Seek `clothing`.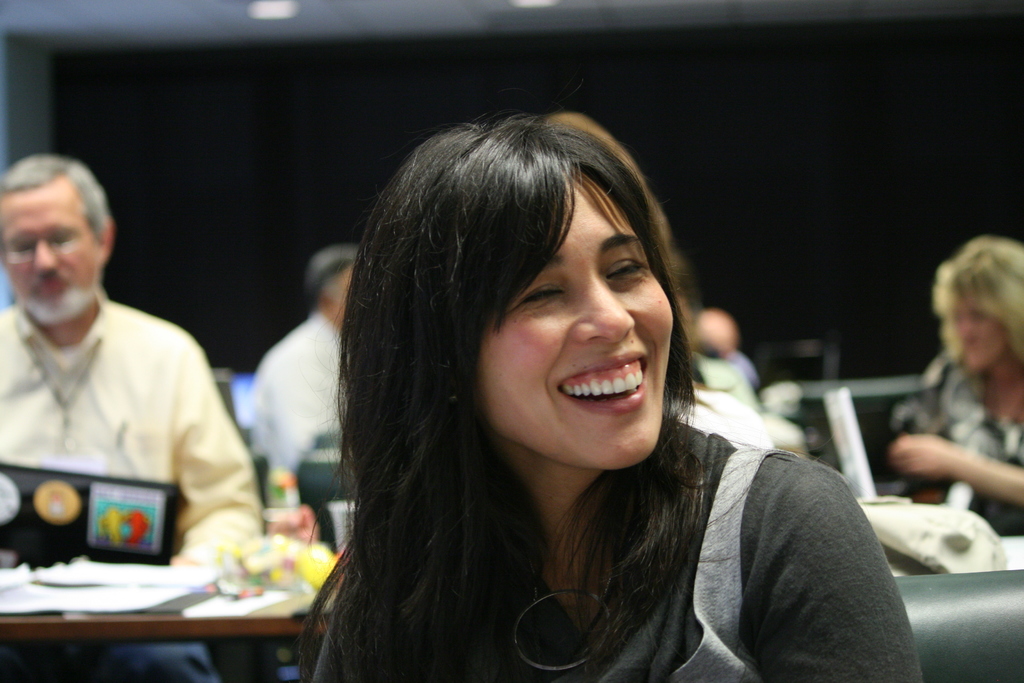
250:308:355:492.
